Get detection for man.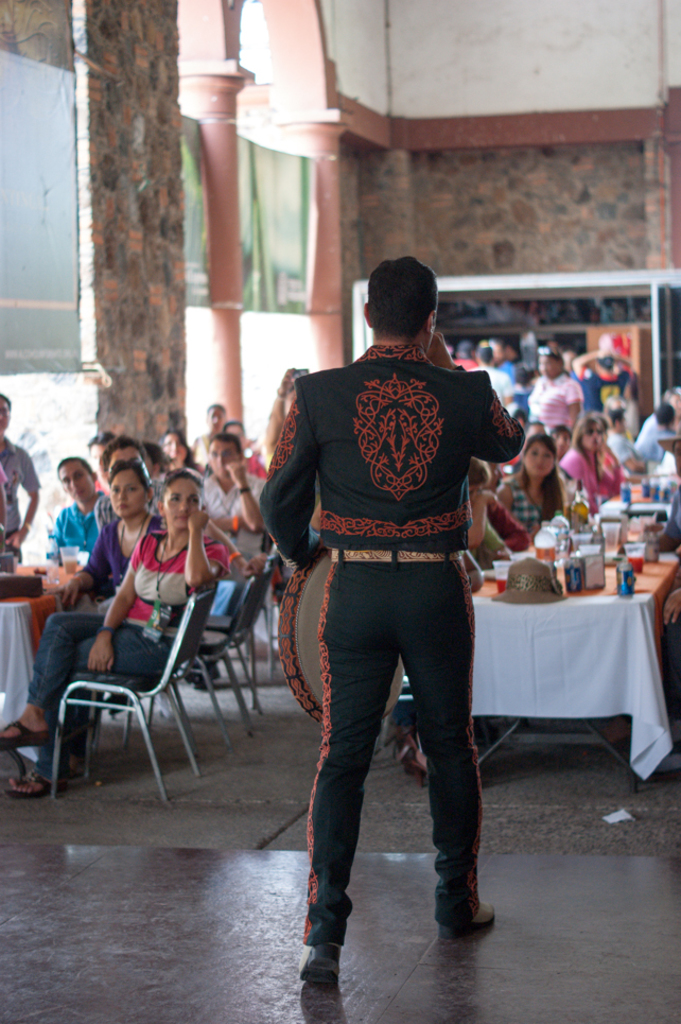
Detection: l=207, t=427, r=264, b=558.
